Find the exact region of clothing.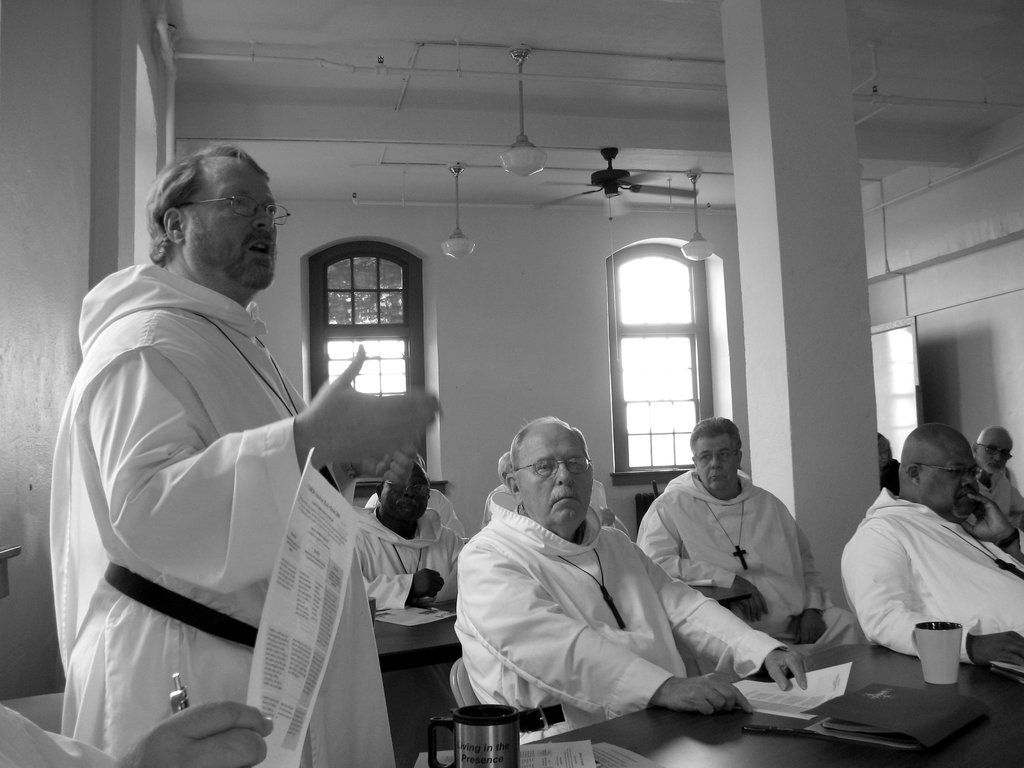
Exact region: <bbox>966, 461, 1014, 536</bbox>.
